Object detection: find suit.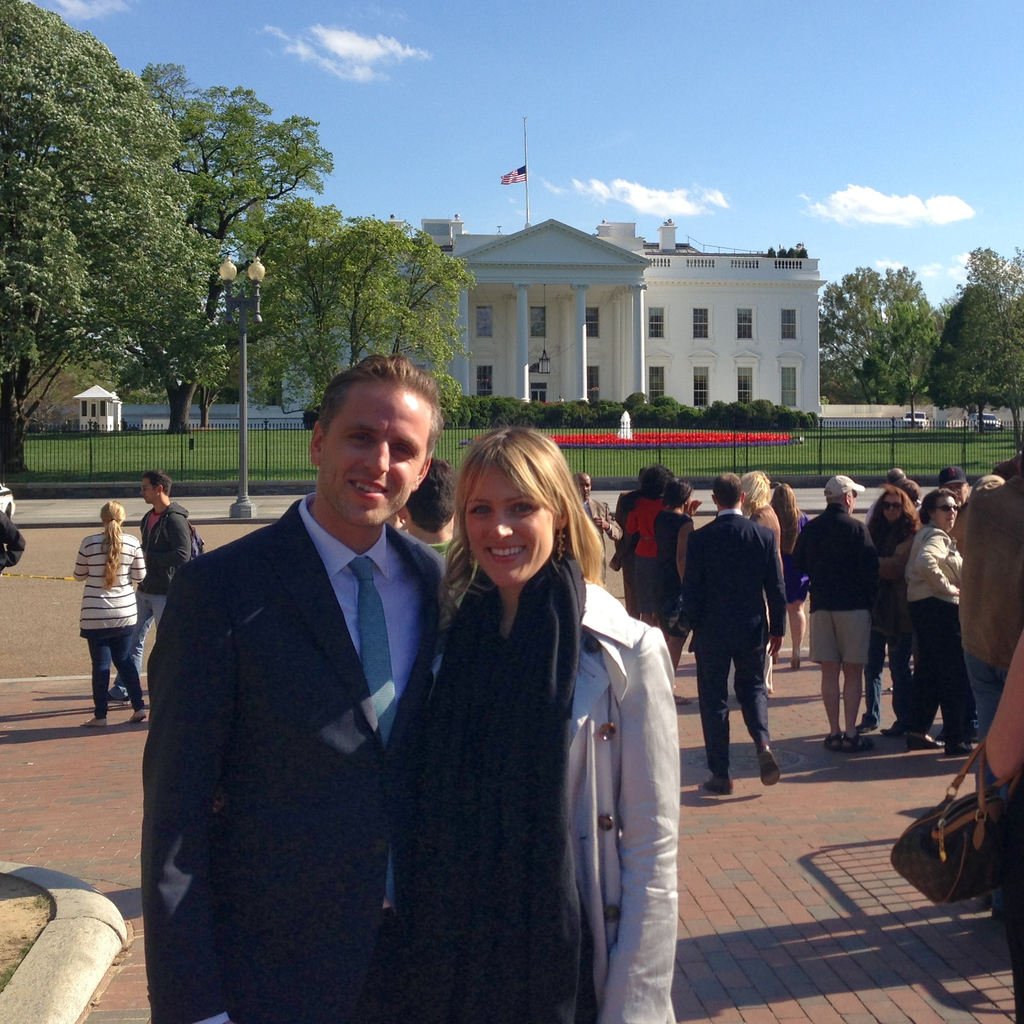
674, 503, 782, 643.
